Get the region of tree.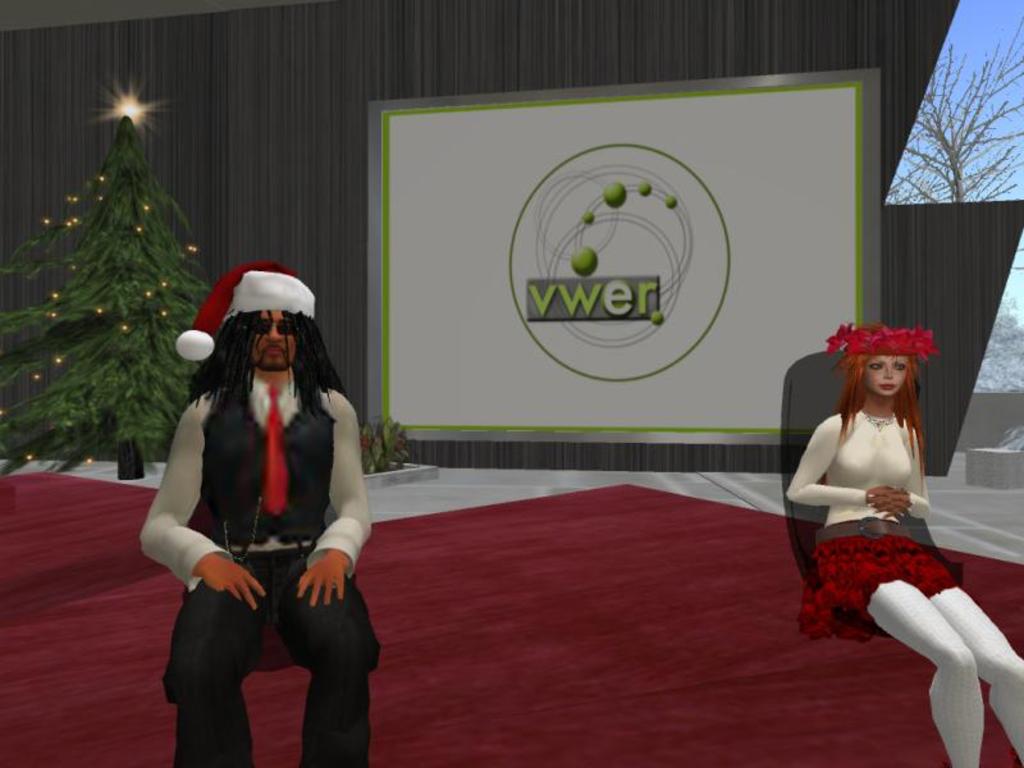
[x1=344, y1=406, x2=412, y2=472].
